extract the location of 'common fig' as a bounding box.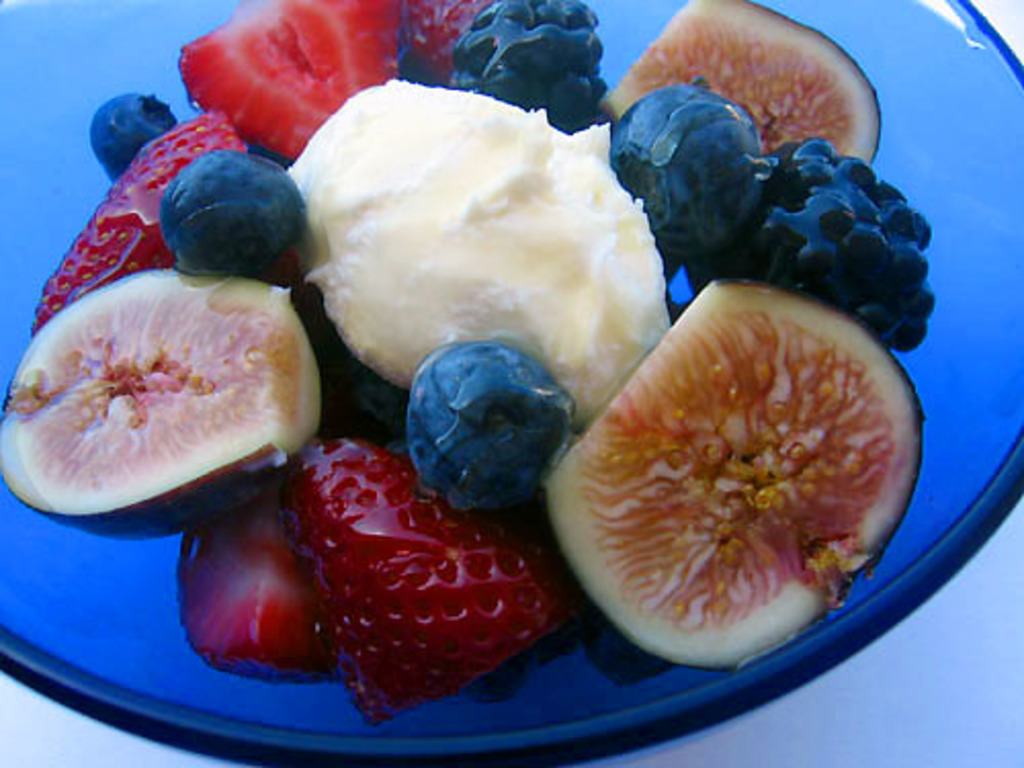
[x1=602, y1=0, x2=881, y2=170].
